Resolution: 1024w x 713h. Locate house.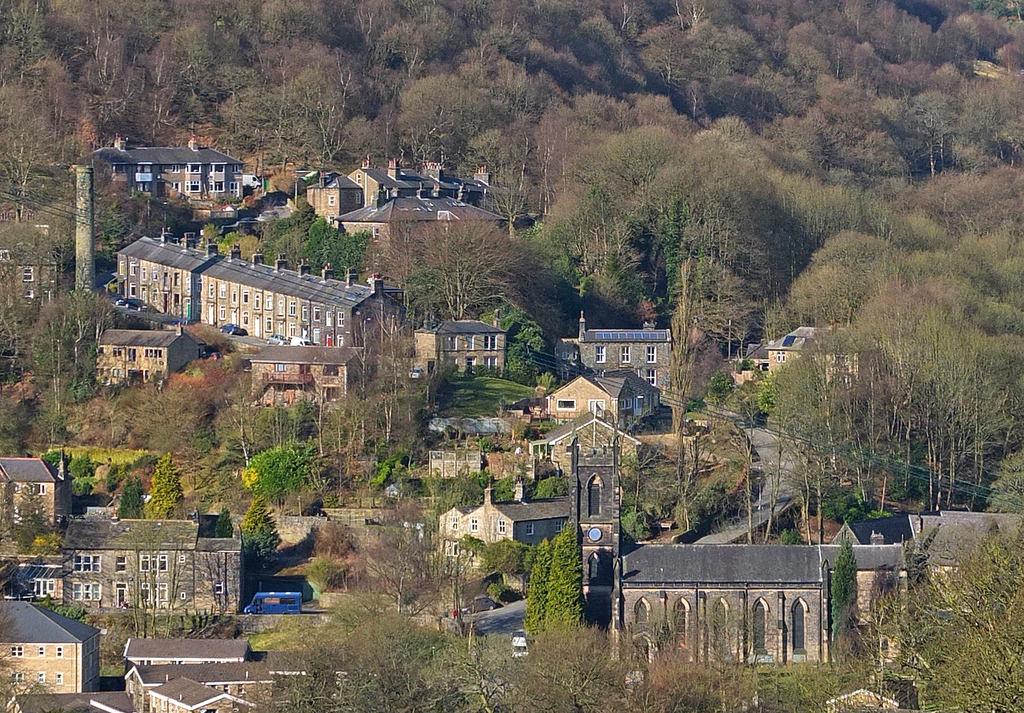
{"x1": 0, "y1": 578, "x2": 91, "y2": 704}.
